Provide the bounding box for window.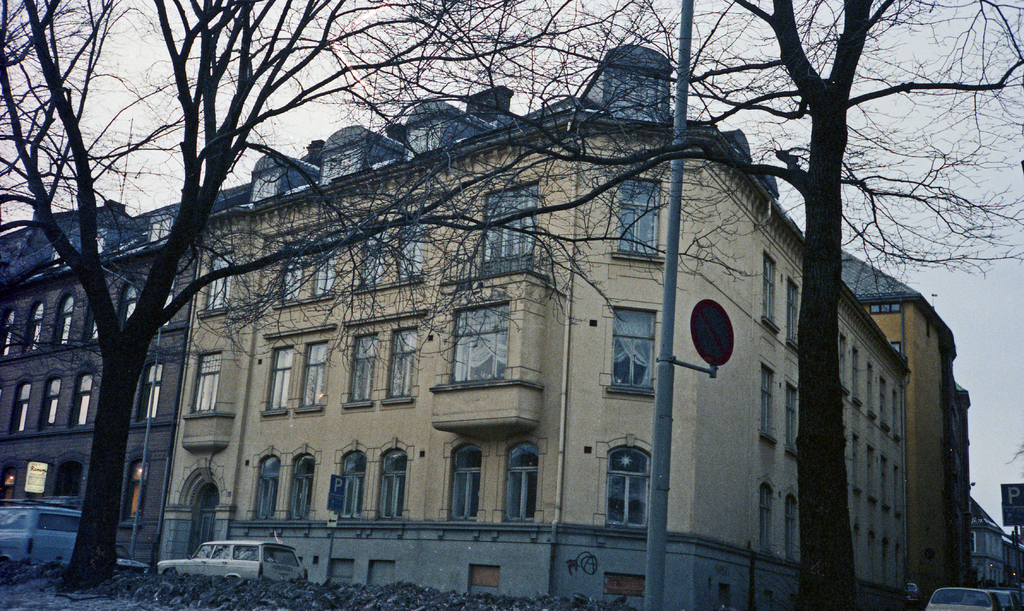
bbox=(394, 207, 431, 284).
